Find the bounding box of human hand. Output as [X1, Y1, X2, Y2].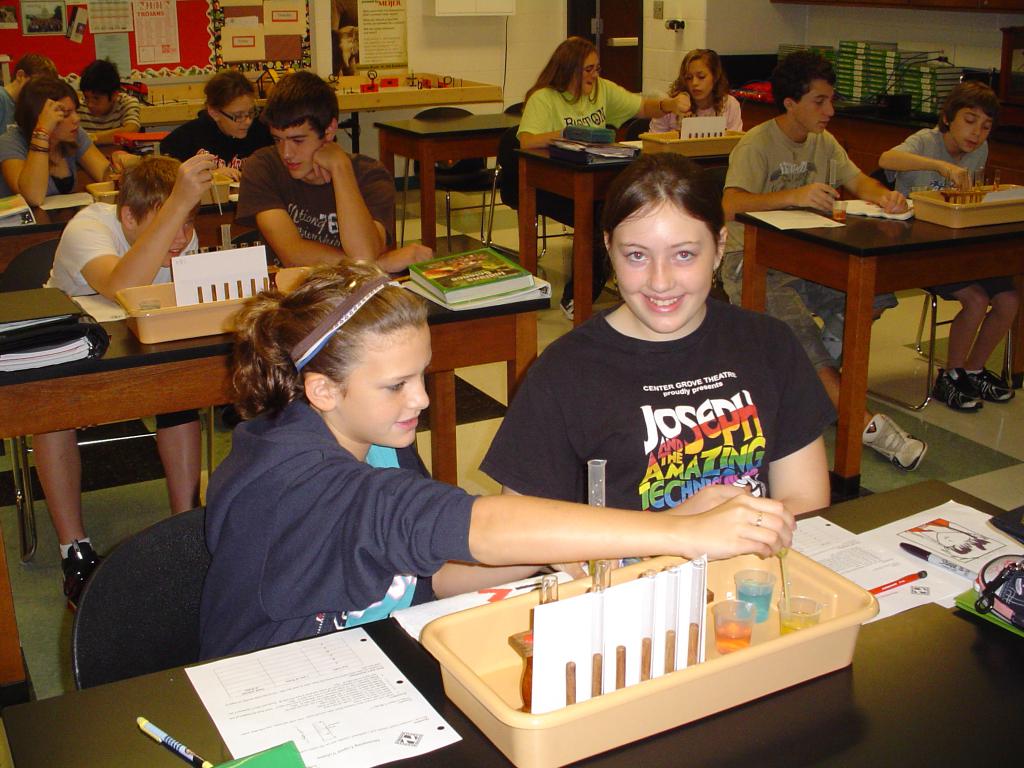
[550, 559, 620, 580].
